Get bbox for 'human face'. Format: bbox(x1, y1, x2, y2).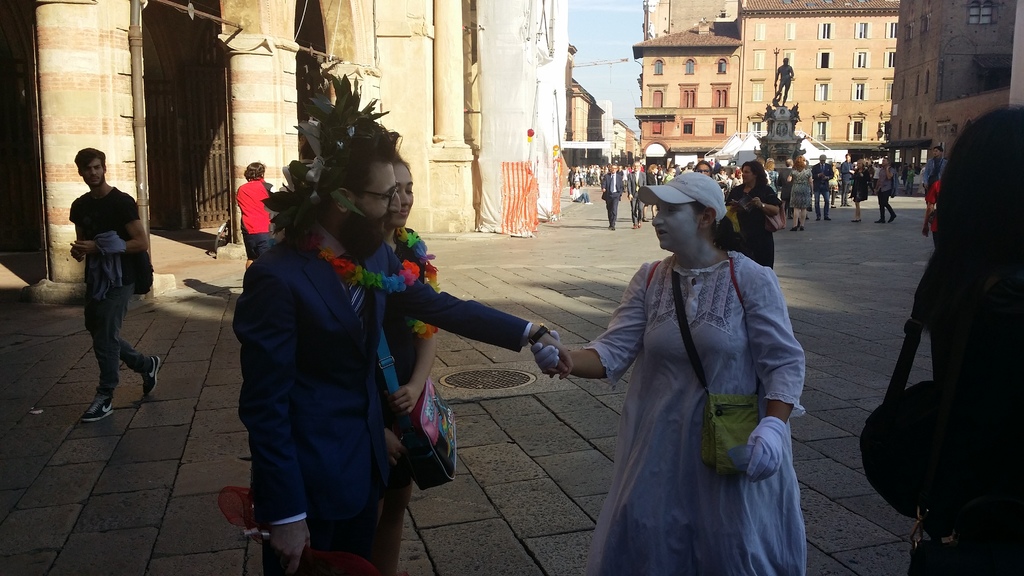
bbox(633, 161, 641, 172).
